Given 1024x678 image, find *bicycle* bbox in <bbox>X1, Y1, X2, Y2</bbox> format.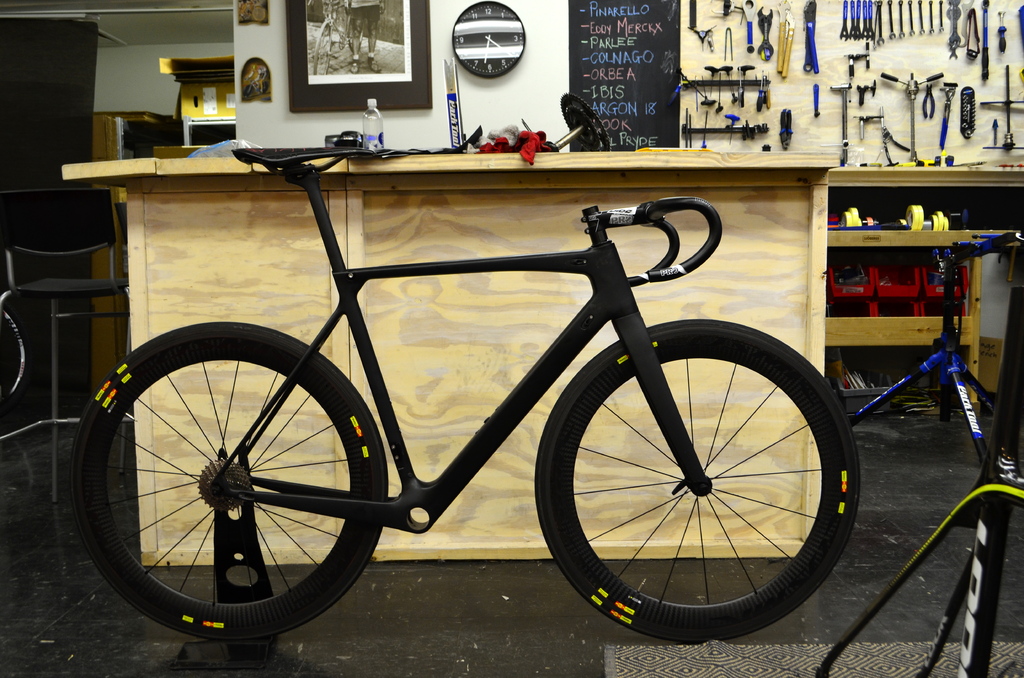
<bbox>815, 287, 1023, 677</bbox>.
